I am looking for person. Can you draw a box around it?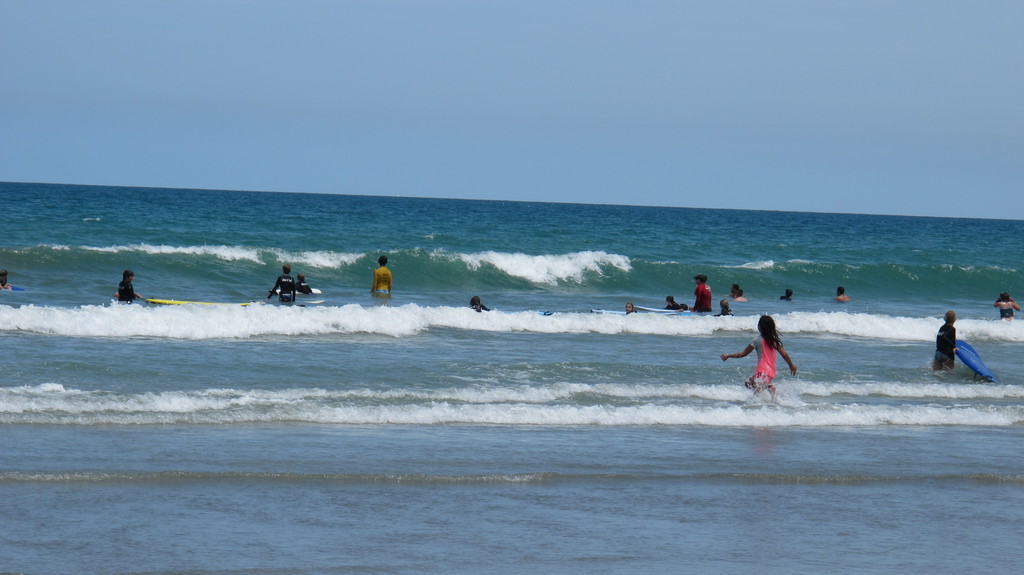
Sure, the bounding box is (left=934, top=314, right=956, bottom=374).
